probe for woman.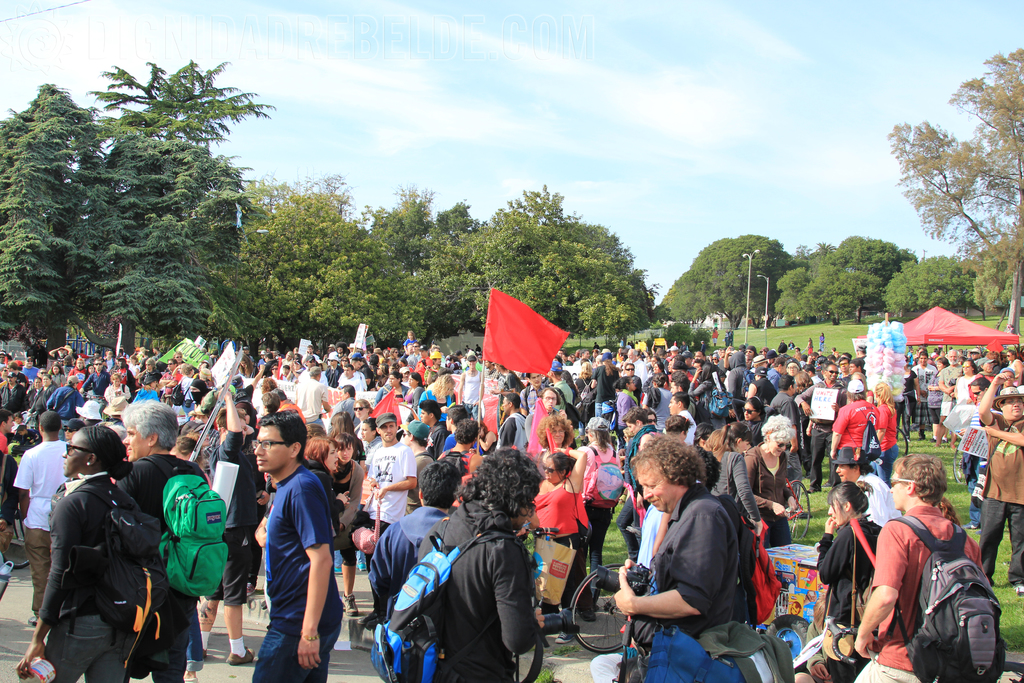
Probe result: 419/374/458/422.
